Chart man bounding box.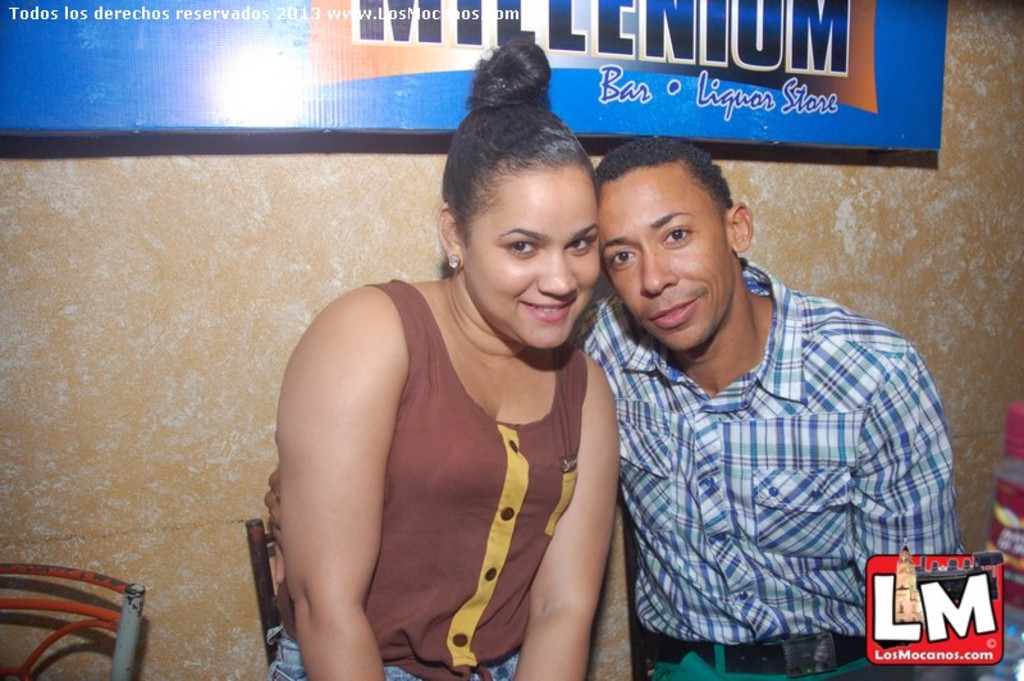
Charted: box=[256, 138, 970, 680].
